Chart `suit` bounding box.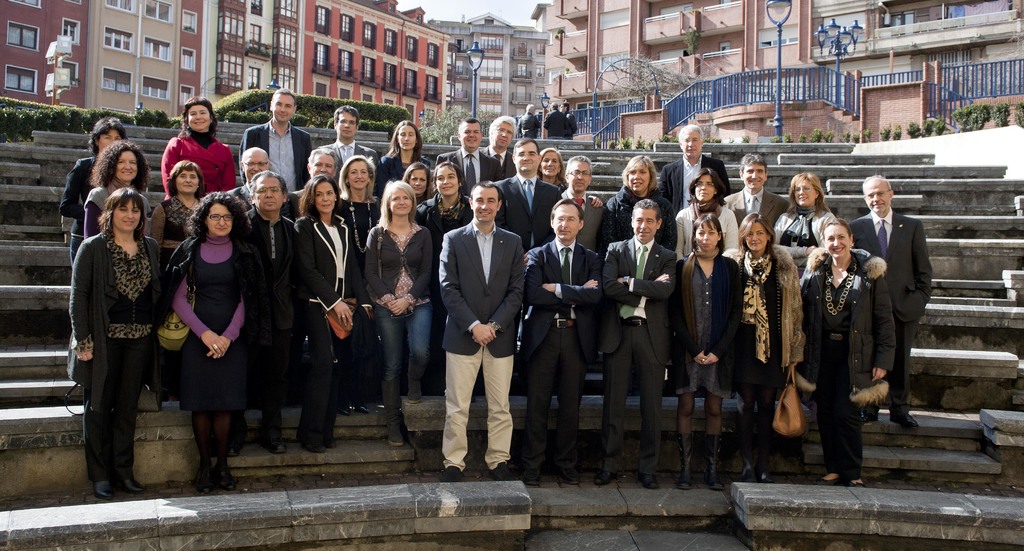
Charted: 317,140,378,200.
